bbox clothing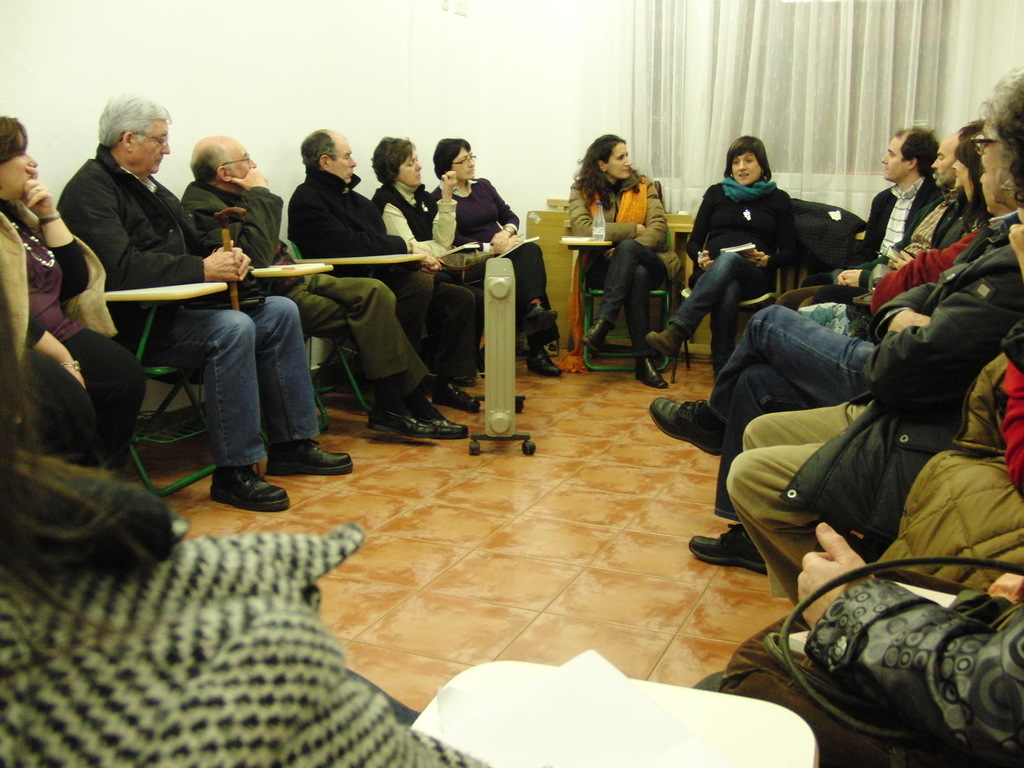
<bbox>371, 172, 488, 309</bbox>
